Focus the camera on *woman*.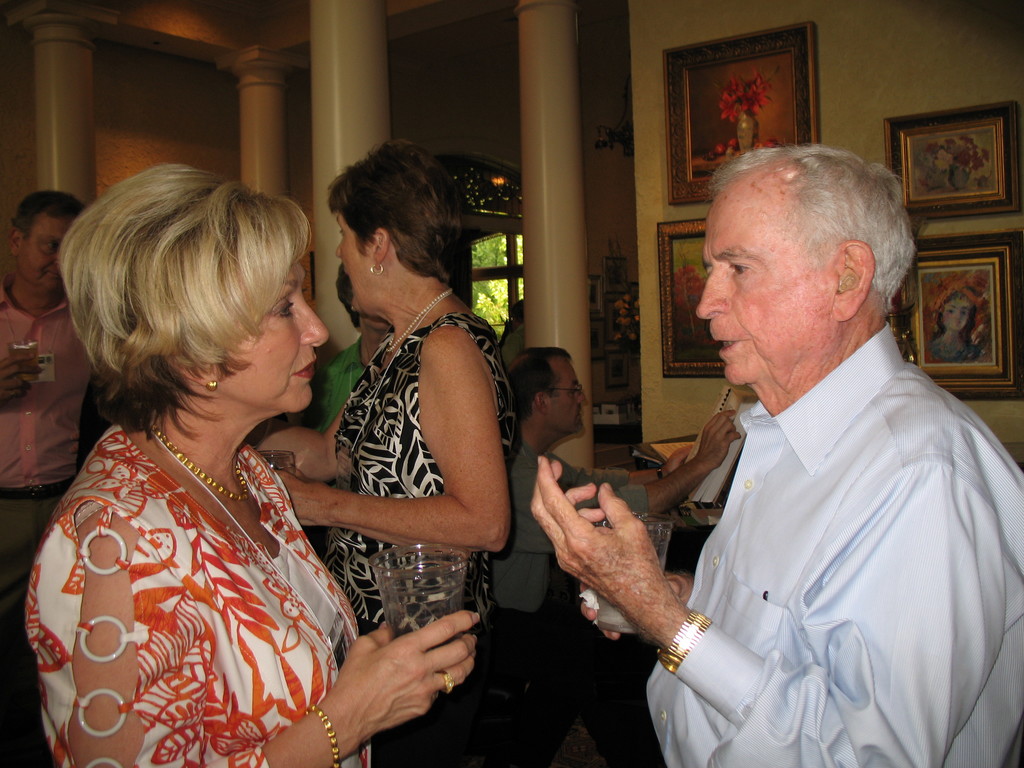
Focus region: 288, 263, 395, 426.
